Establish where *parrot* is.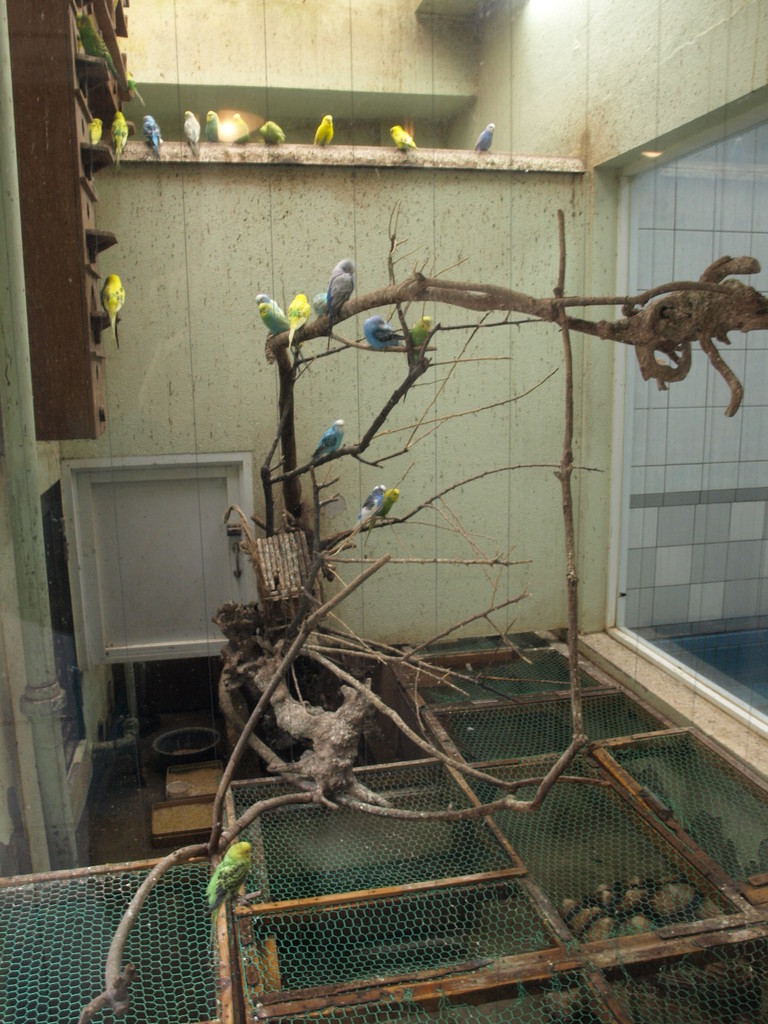
Established at (x1=324, y1=256, x2=356, y2=329).
